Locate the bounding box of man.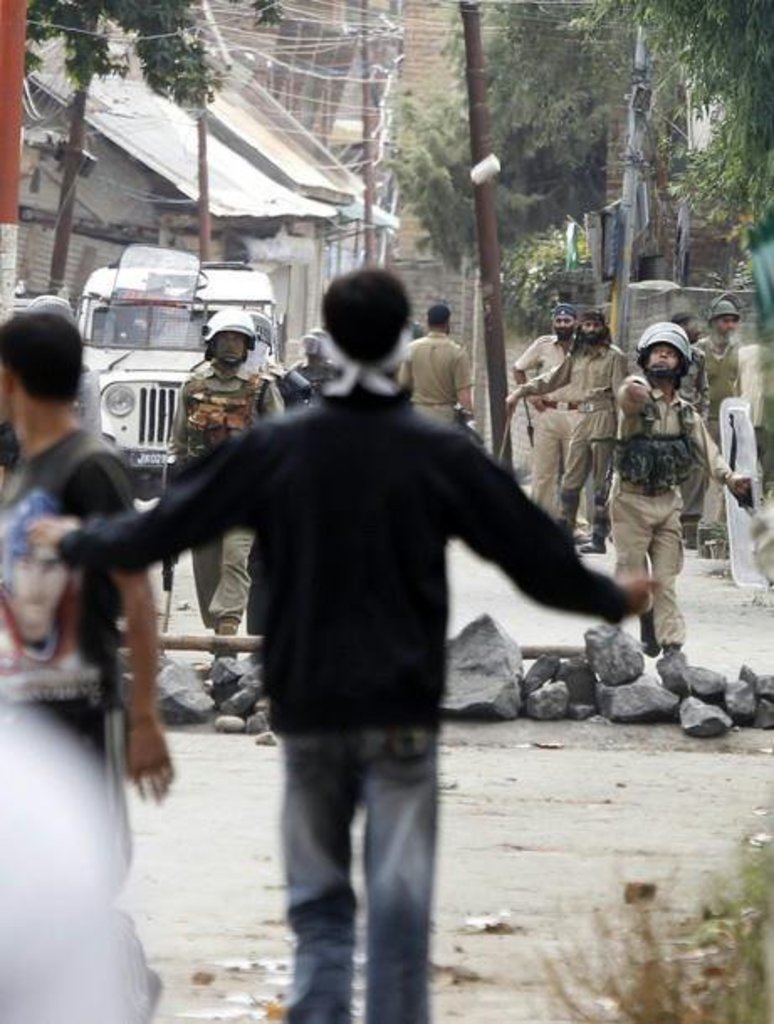
Bounding box: left=401, top=304, right=475, bottom=435.
